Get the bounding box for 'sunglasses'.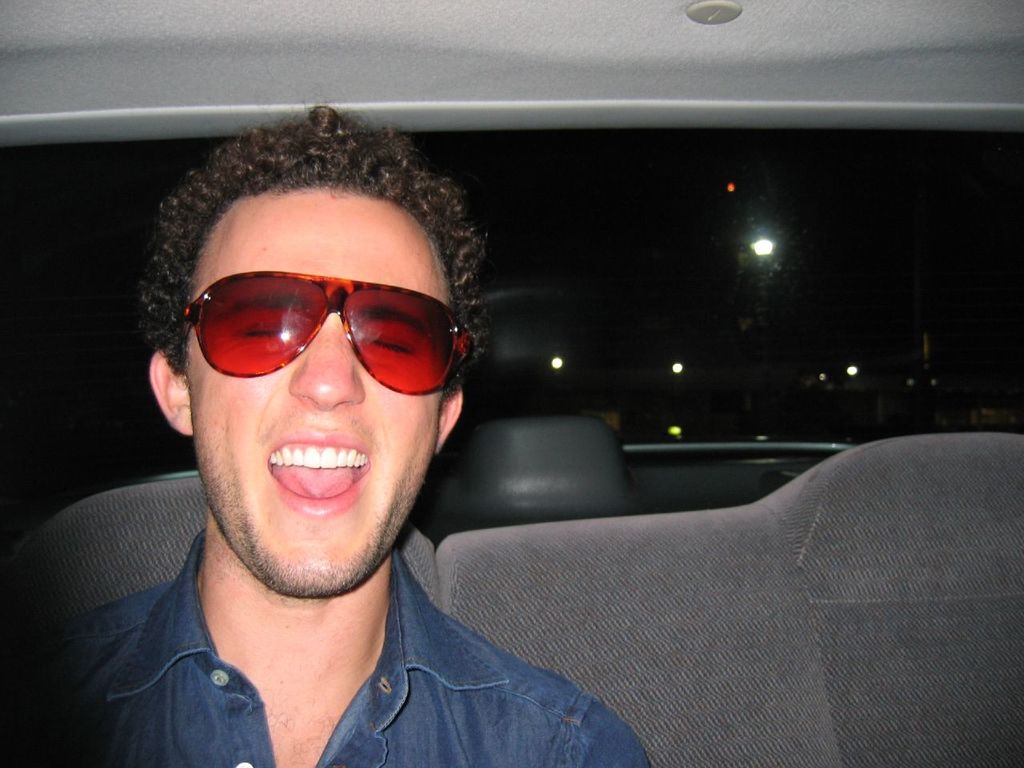
rect(169, 267, 488, 403).
